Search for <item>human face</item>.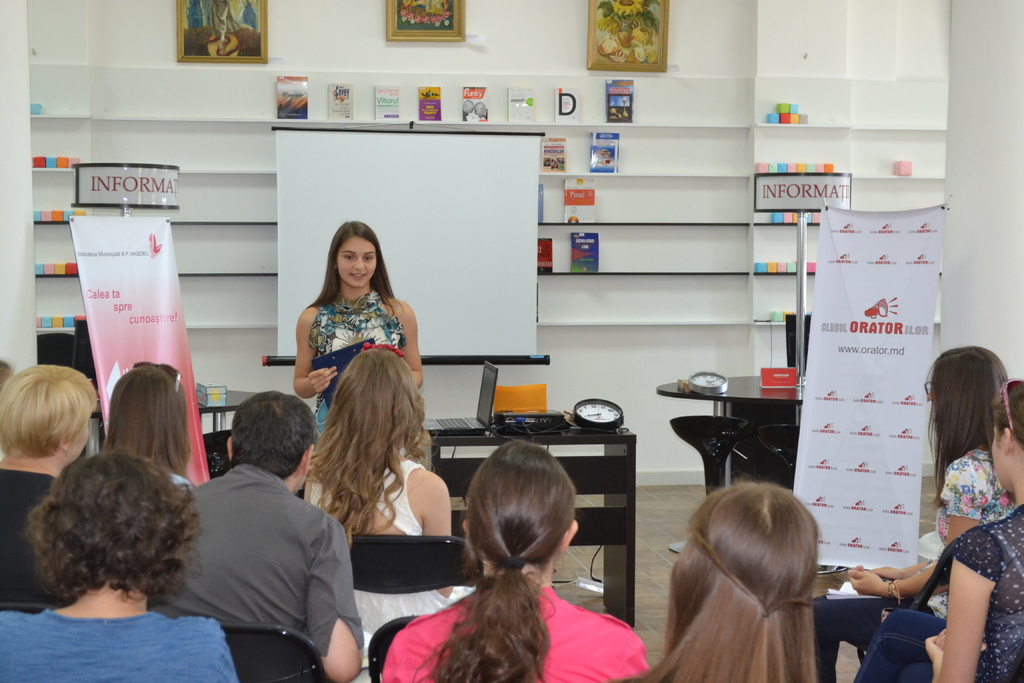
Found at x1=338, y1=235, x2=376, y2=287.
